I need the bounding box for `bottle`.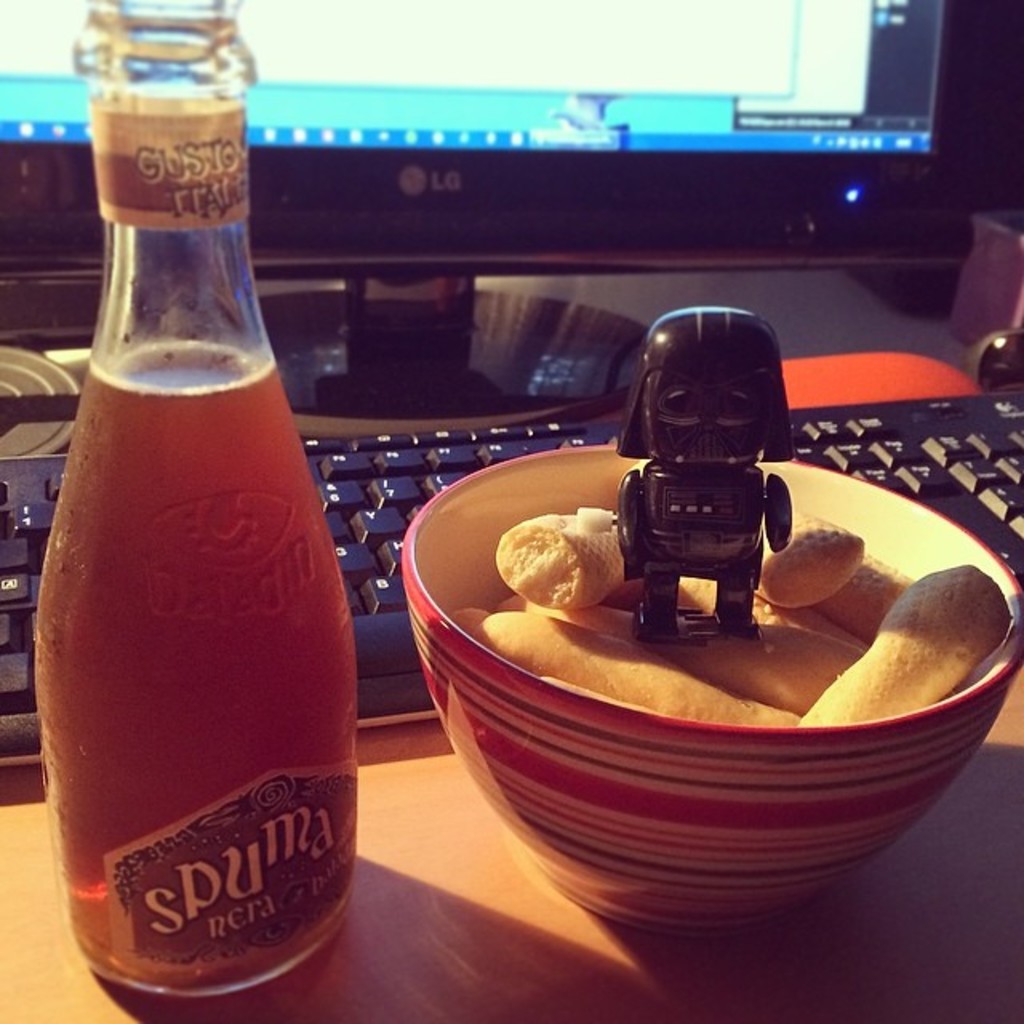
Here it is: region(27, 122, 363, 1005).
